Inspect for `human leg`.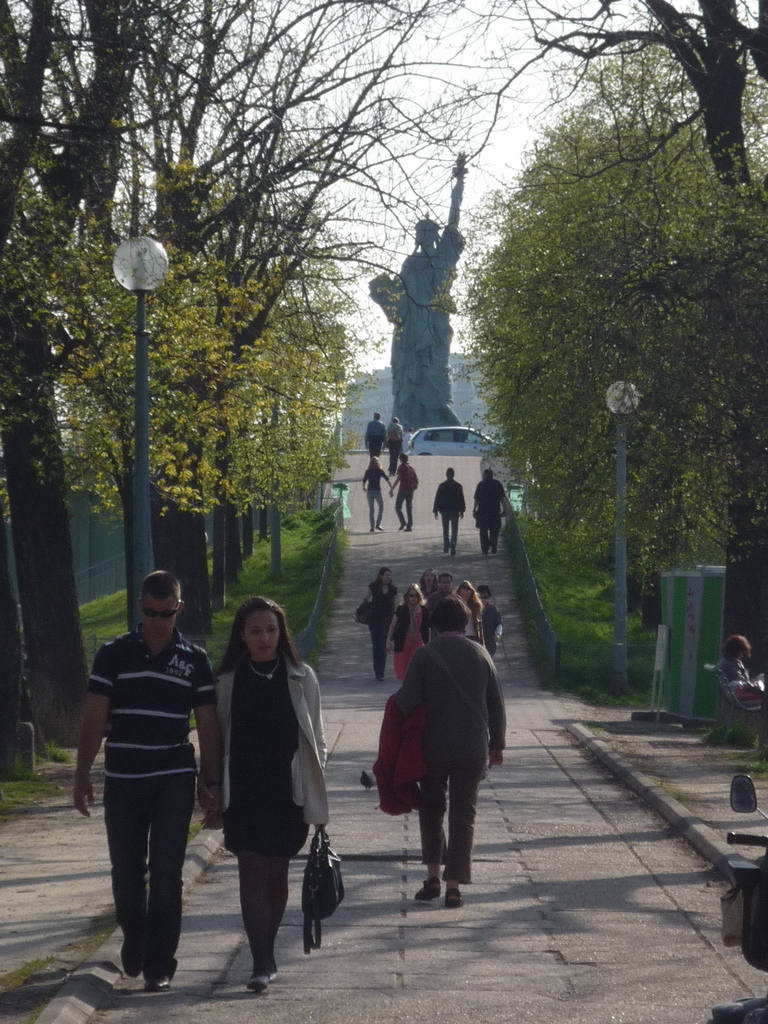
Inspection: (376, 491, 383, 531).
